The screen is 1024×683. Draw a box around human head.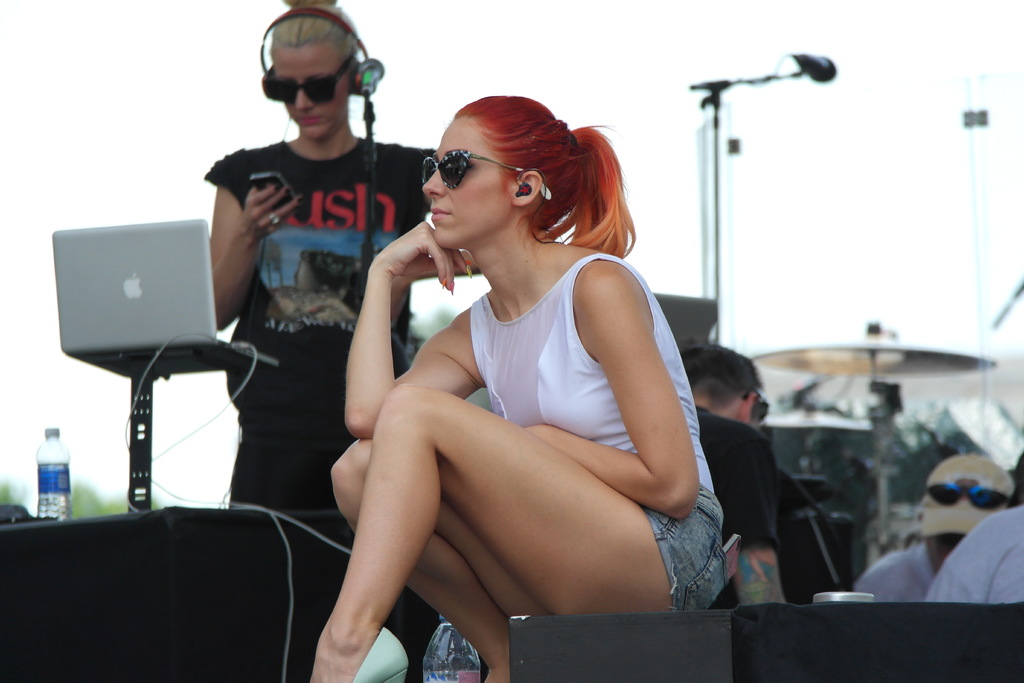
<bbox>242, 10, 363, 137</bbox>.
